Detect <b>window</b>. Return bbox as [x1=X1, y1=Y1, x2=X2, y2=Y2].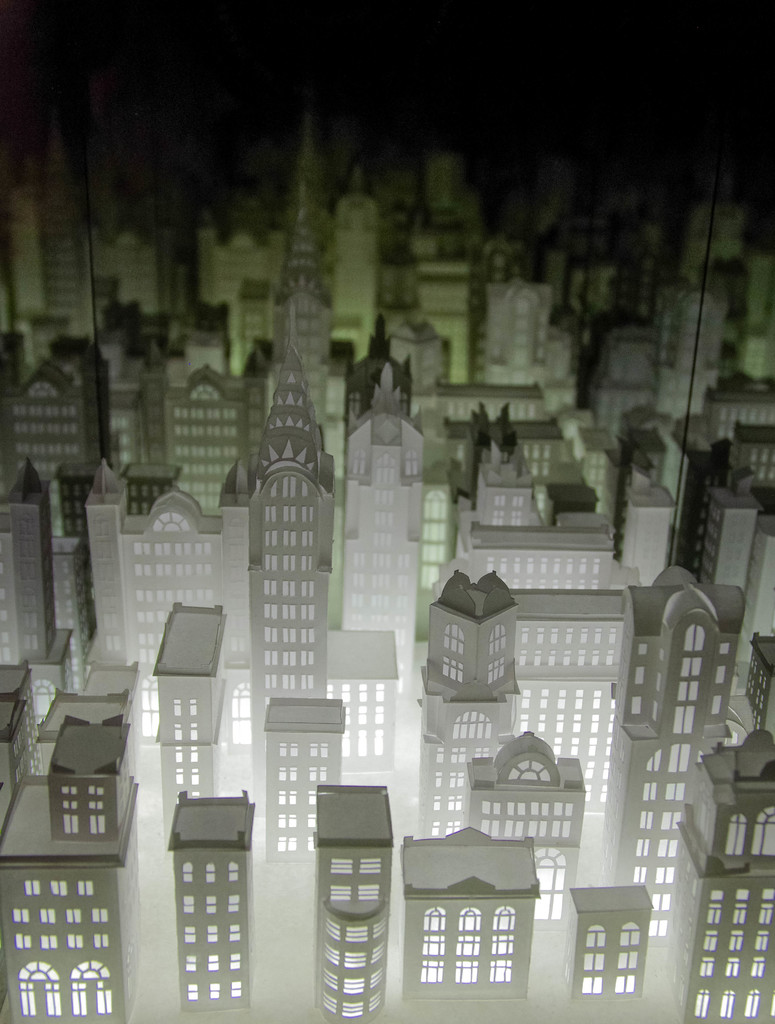
[x1=592, y1=627, x2=603, y2=643].
